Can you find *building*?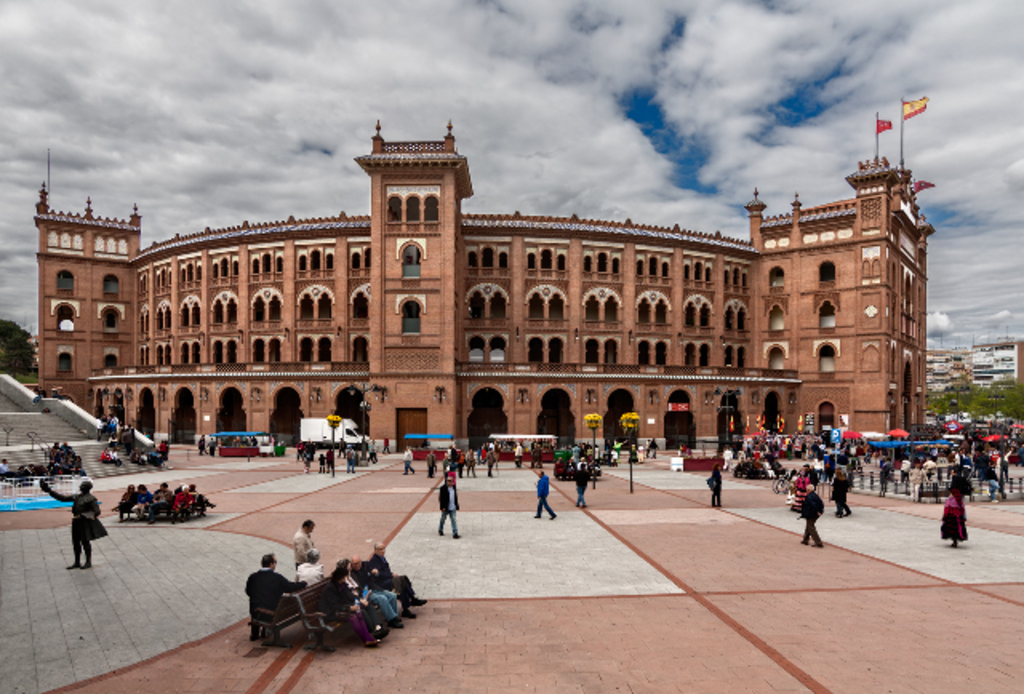
Yes, bounding box: 37, 98, 936, 456.
